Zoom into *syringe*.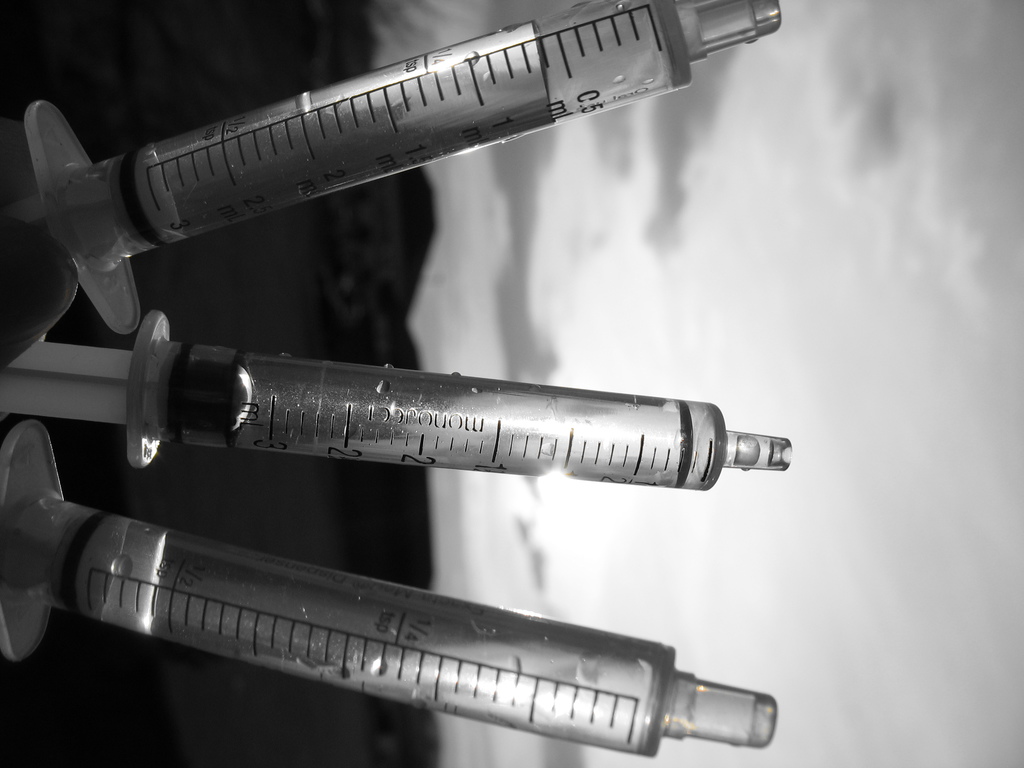
Zoom target: (0, 424, 781, 757).
